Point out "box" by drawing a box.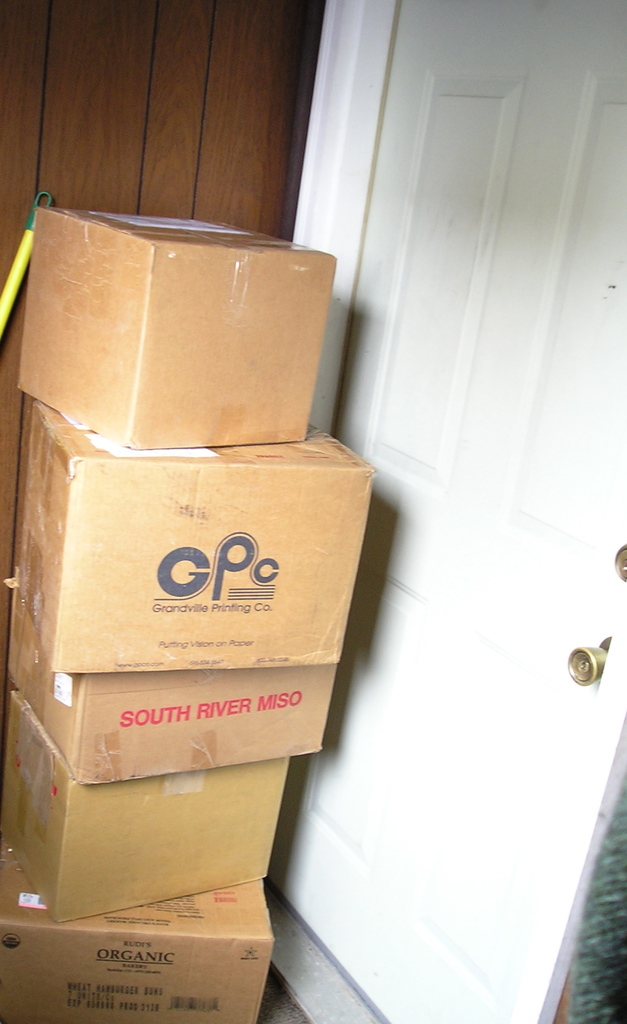
pyautogui.locateOnScreen(19, 207, 336, 454).
